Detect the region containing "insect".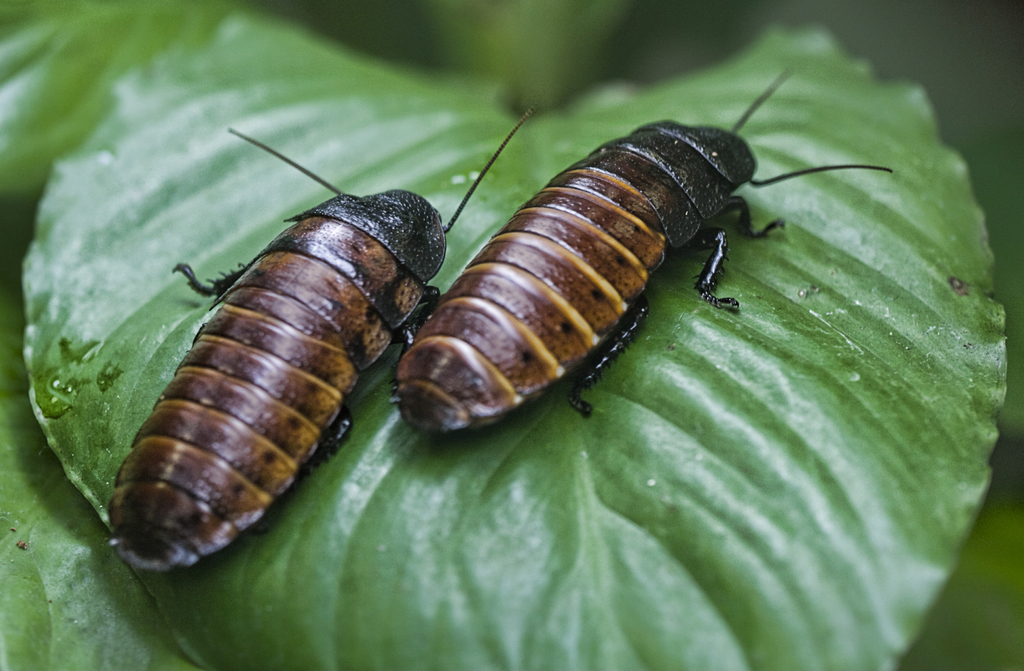
locate(90, 93, 552, 574).
